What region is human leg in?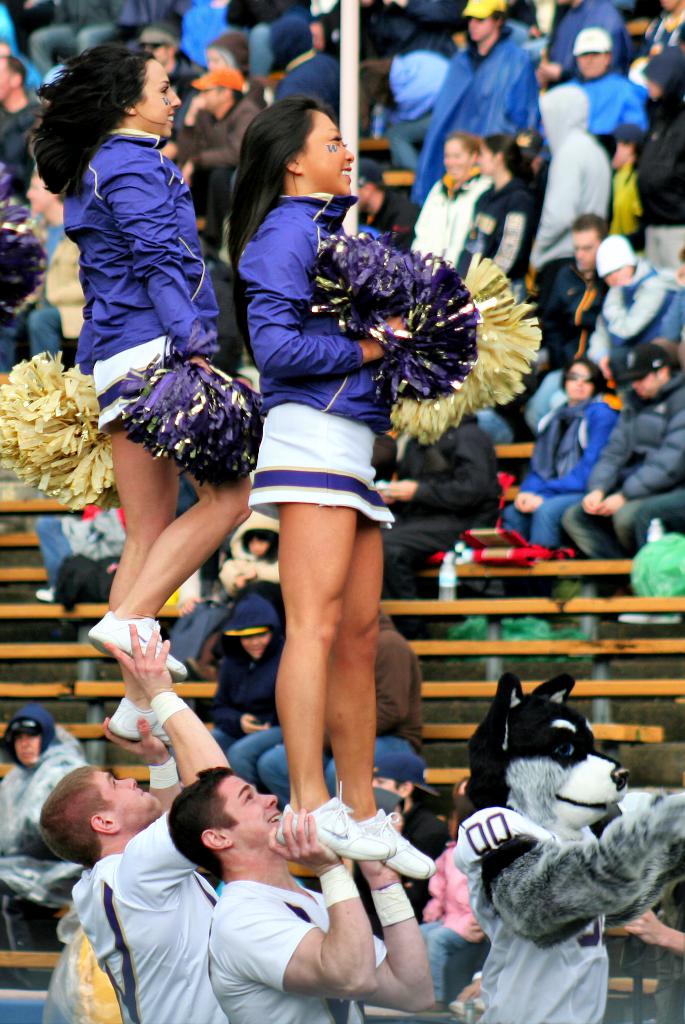
select_region(23, 296, 65, 356).
